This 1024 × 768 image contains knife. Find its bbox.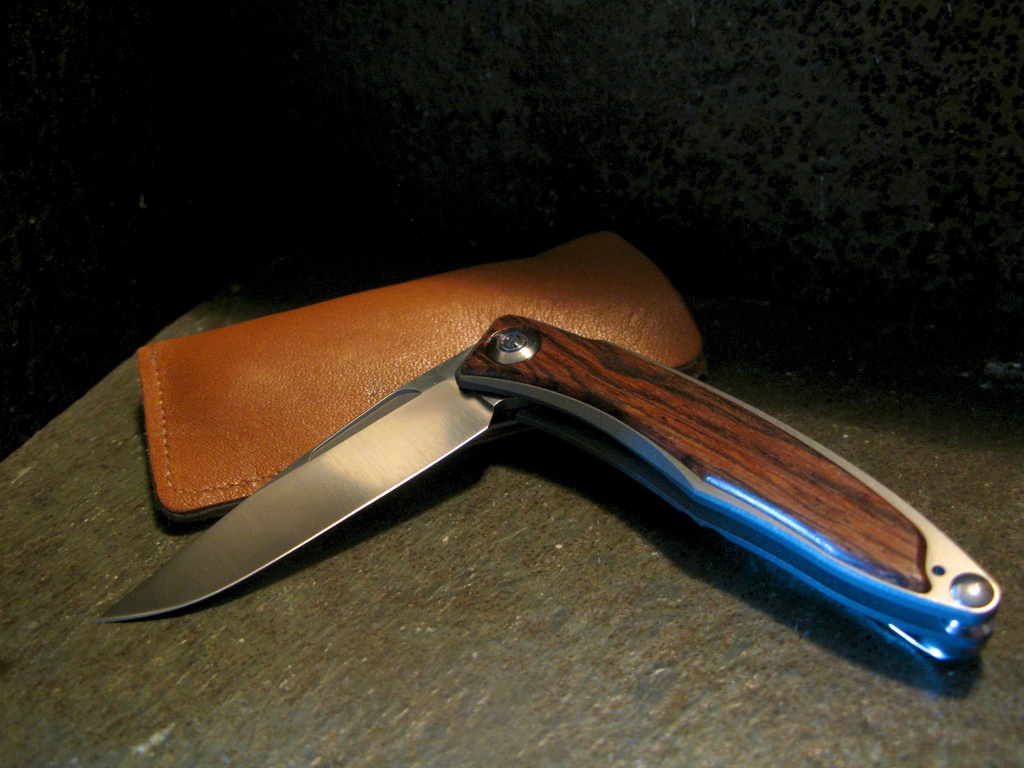
{"x1": 97, "y1": 312, "x2": 1003, "y2": 664}.
